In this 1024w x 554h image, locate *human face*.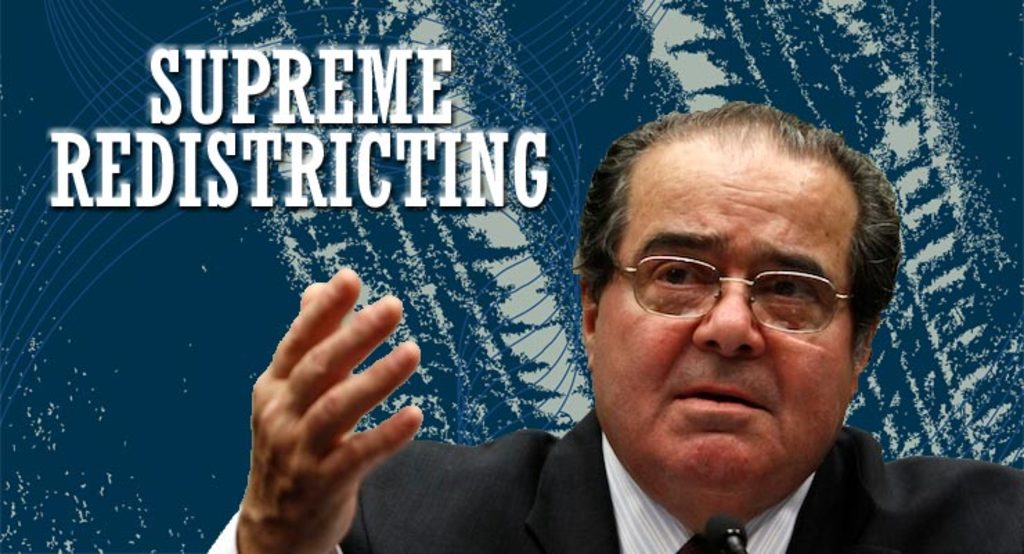
Bounding box: 587, 137, 861, 510.
